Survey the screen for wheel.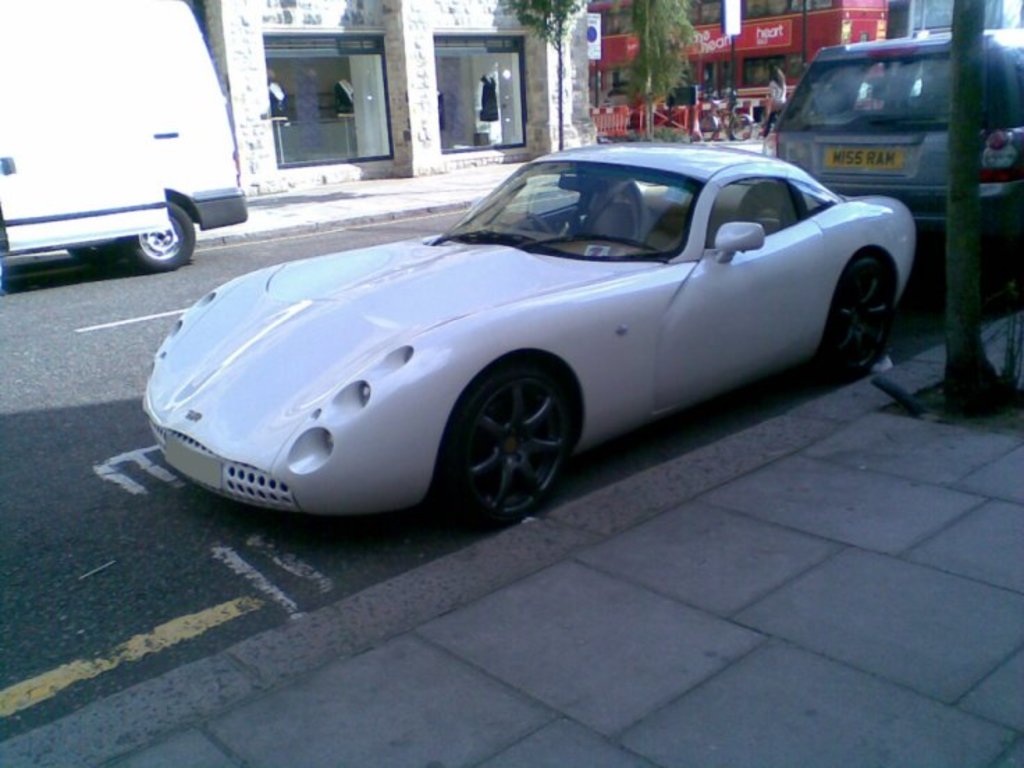
Survey found: 824, 256, 900, 373.
